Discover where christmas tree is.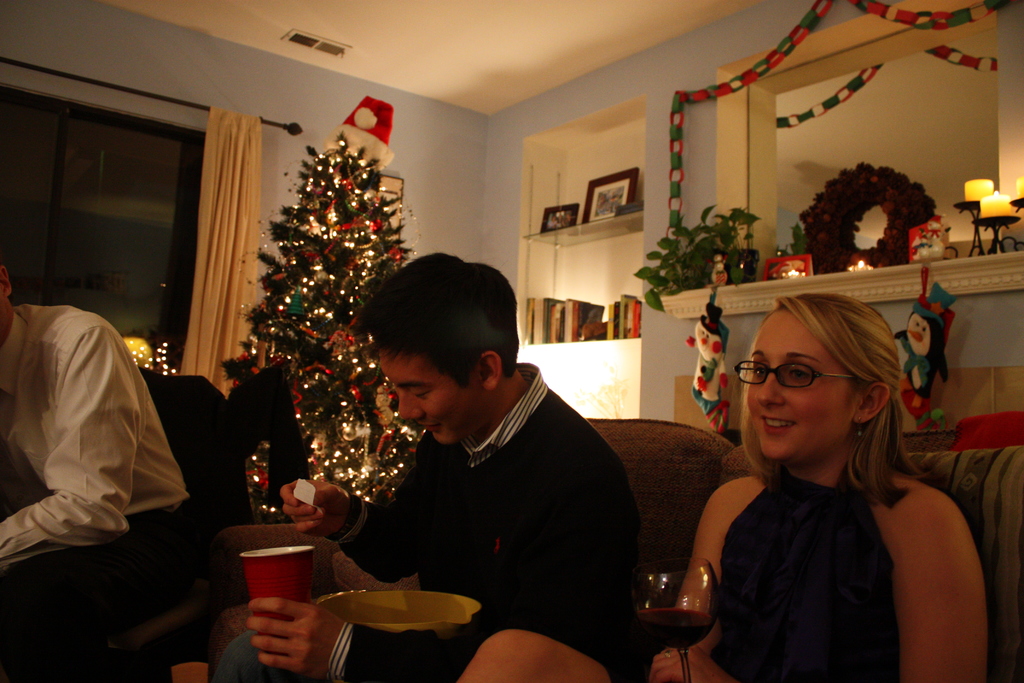
Discovered at detection(218, 95, 432, 549).
